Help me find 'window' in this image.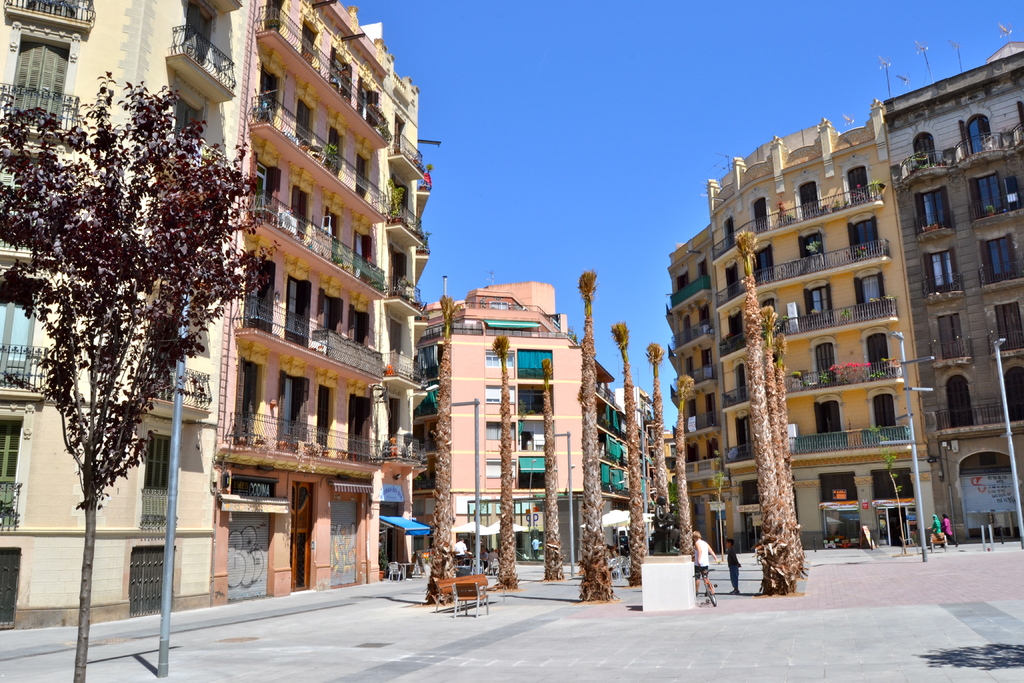
Found it: crop(982, 236, 1016, 287).
